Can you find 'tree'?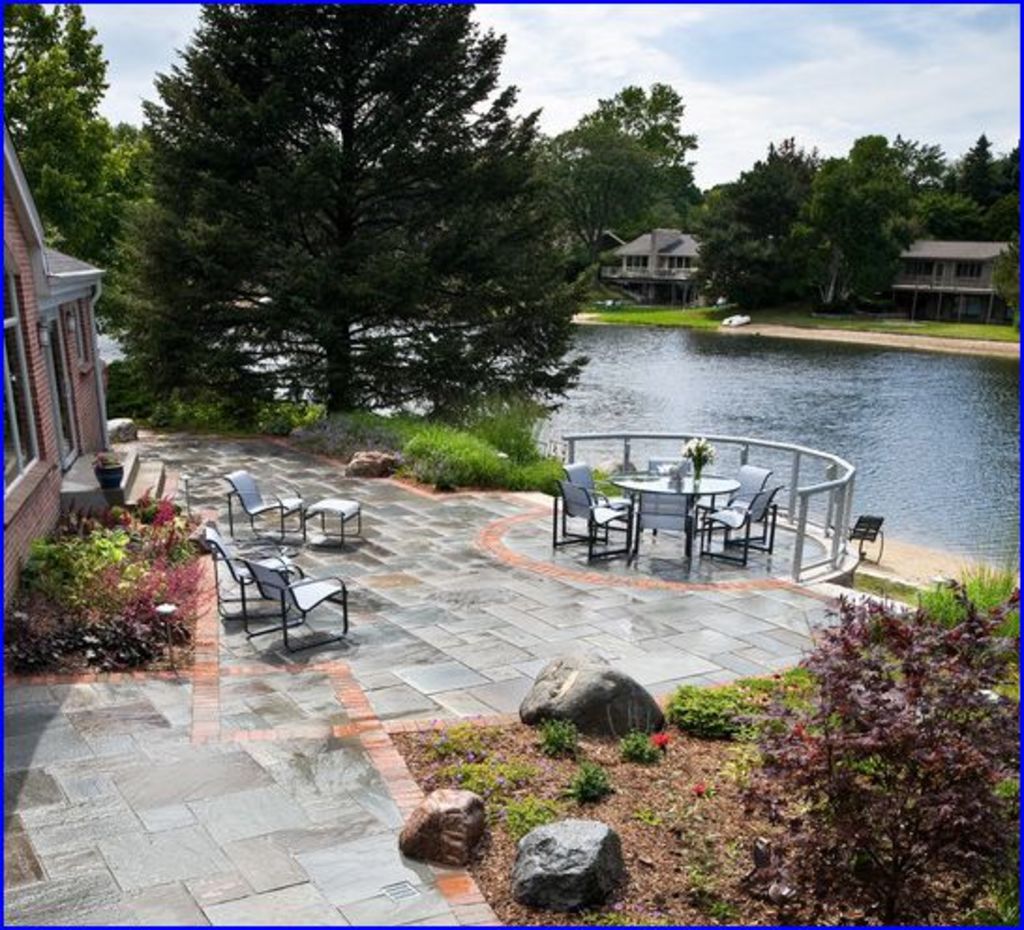
Yes, bounding box: rect(955, 120, 1001, 204).
